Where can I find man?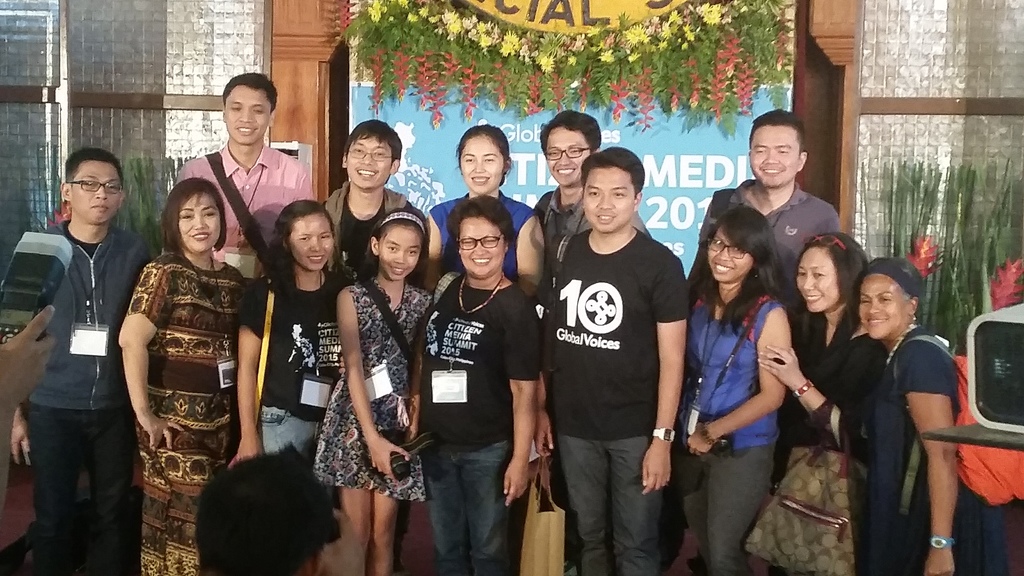
You can find it at 531, 109, 650, 575.
